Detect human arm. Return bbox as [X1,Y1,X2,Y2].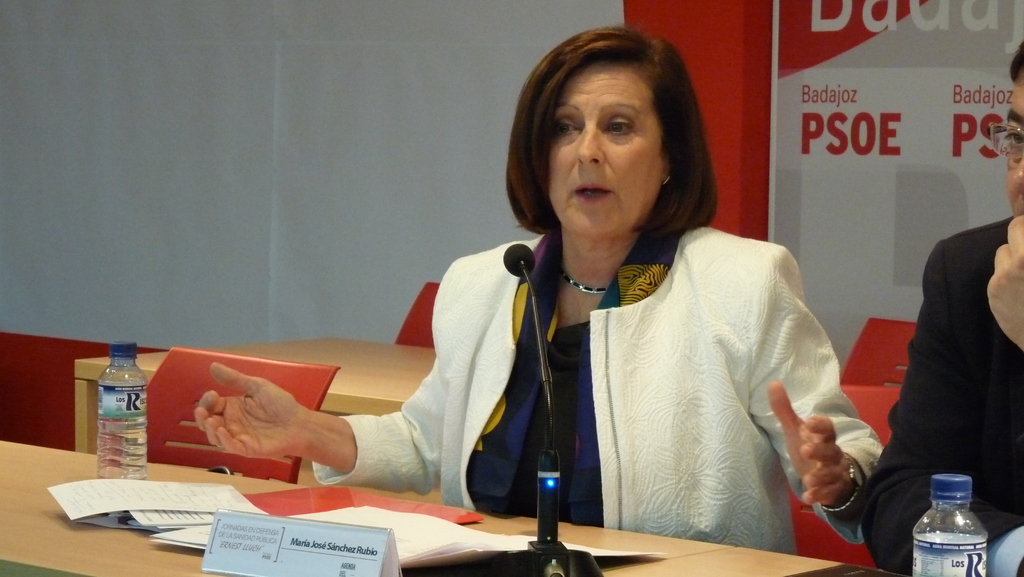
[746,248,881,544].
